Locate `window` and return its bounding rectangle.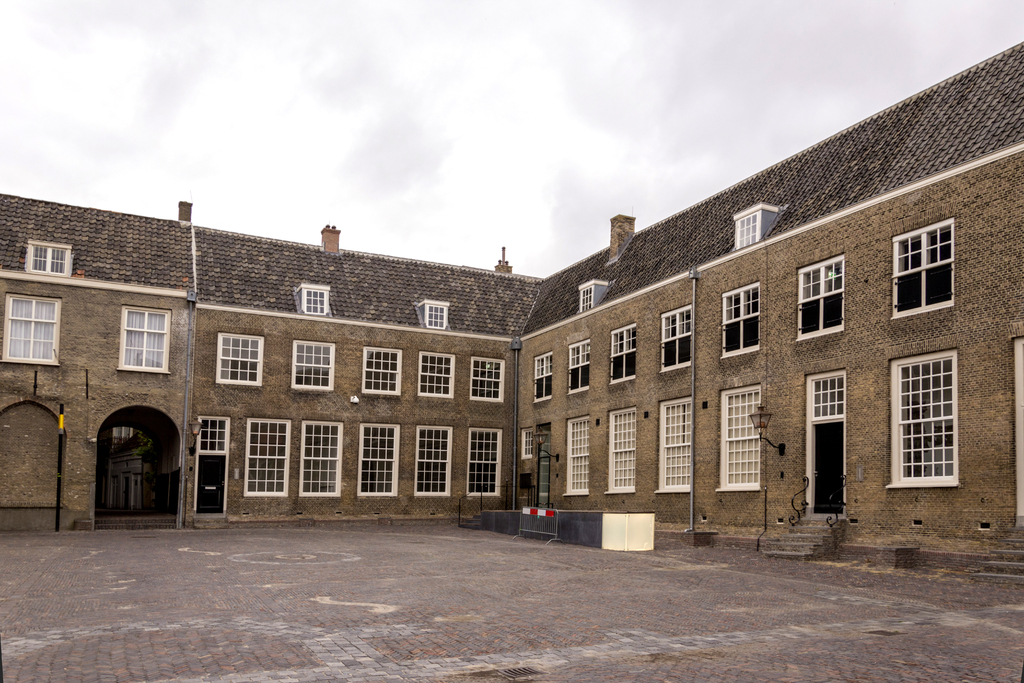
left=716, top=281, right=759, bottom=364.
